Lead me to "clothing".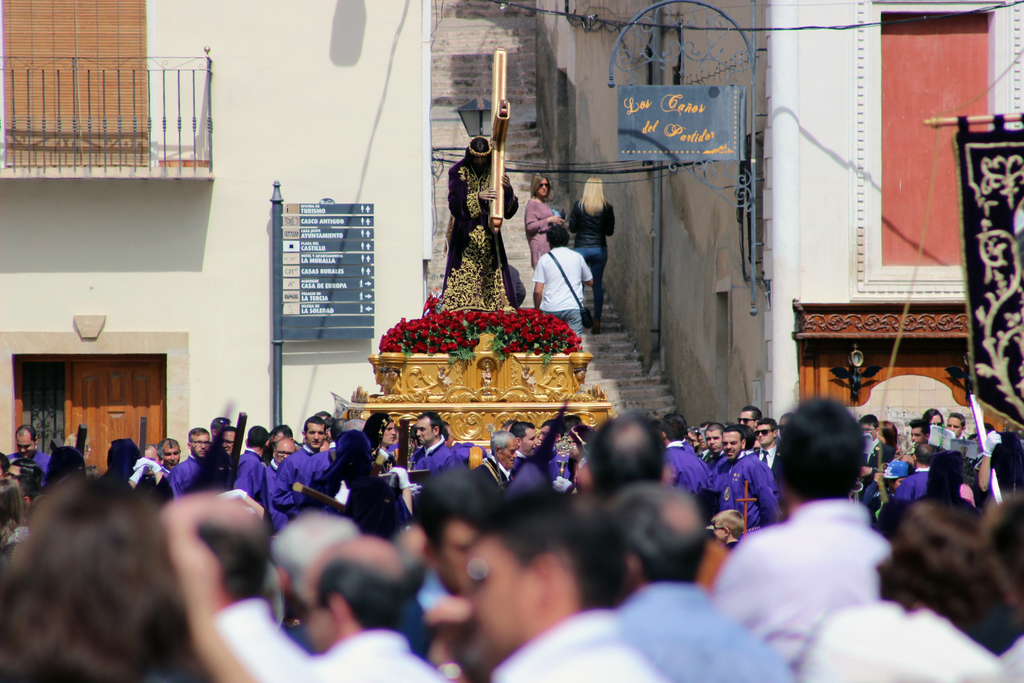
Lead to rect(572, 194, 619, 253).
